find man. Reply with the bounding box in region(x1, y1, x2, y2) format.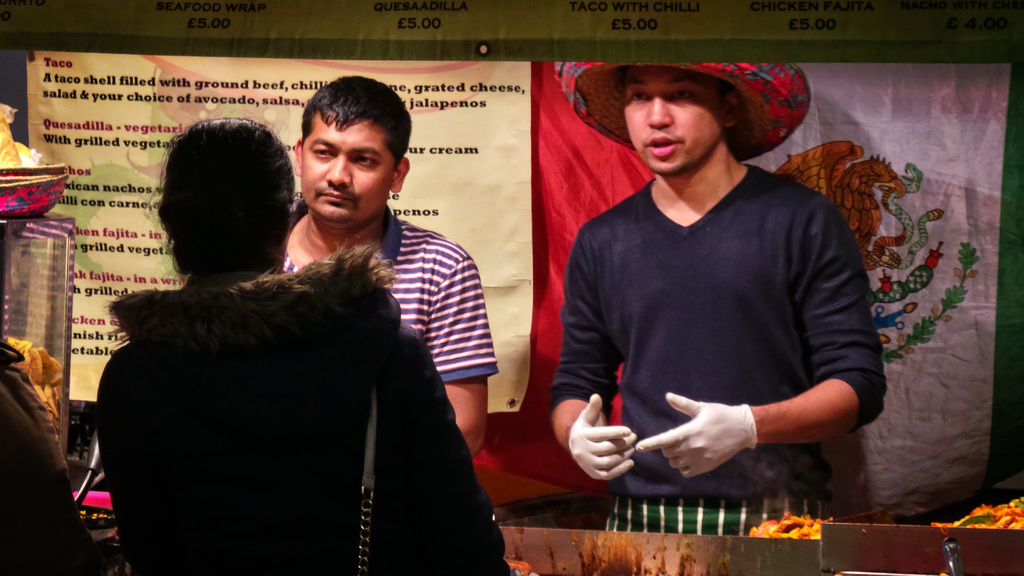
region(270, 85, 495, 475).
